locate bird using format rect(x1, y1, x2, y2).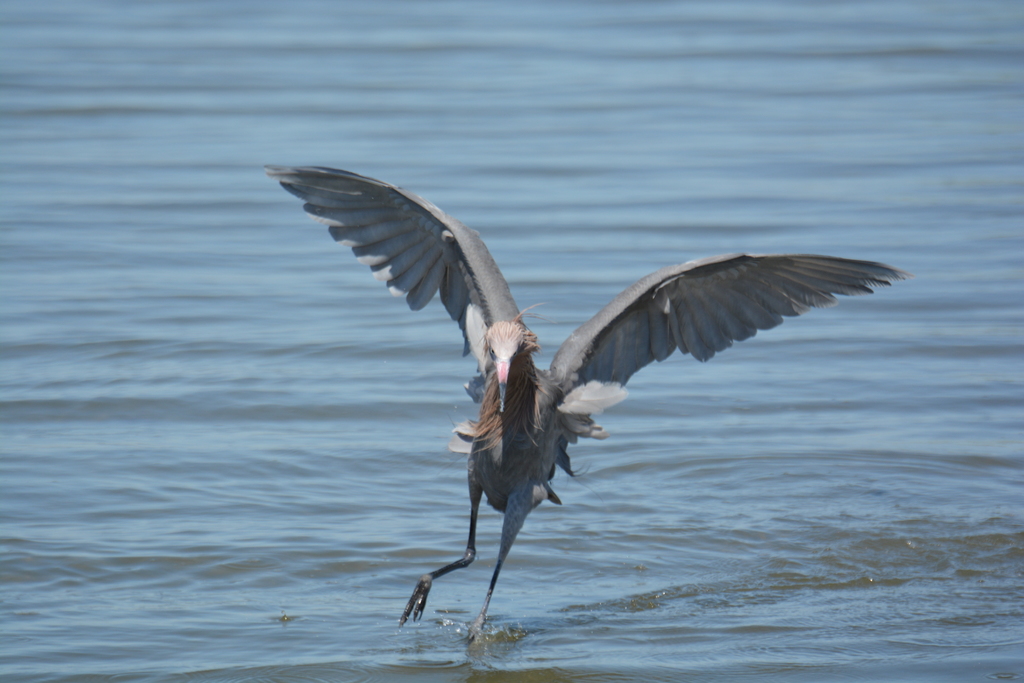
rect(266, 186, 873, 610).
